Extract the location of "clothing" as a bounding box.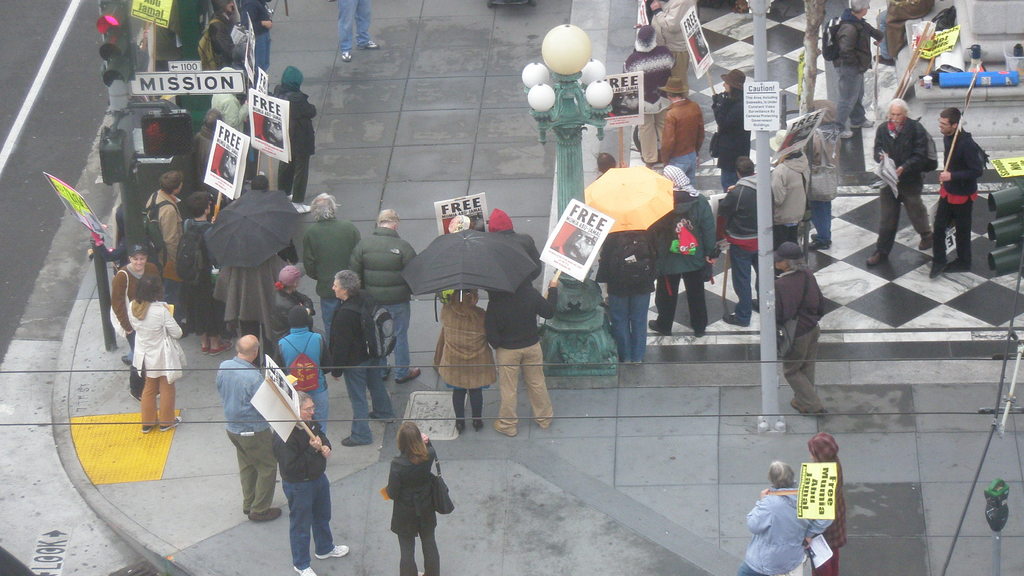
x1=213, y1=247, x2=297, y2=348.
